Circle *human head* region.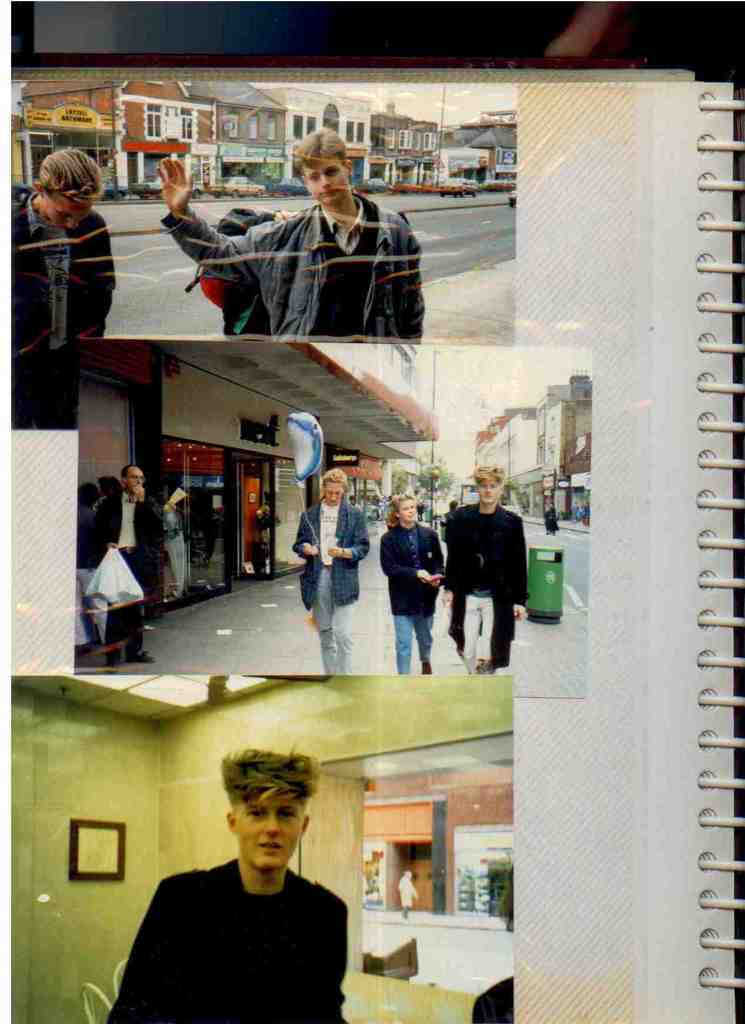
Region: crop(290, 122, 362, 196).
